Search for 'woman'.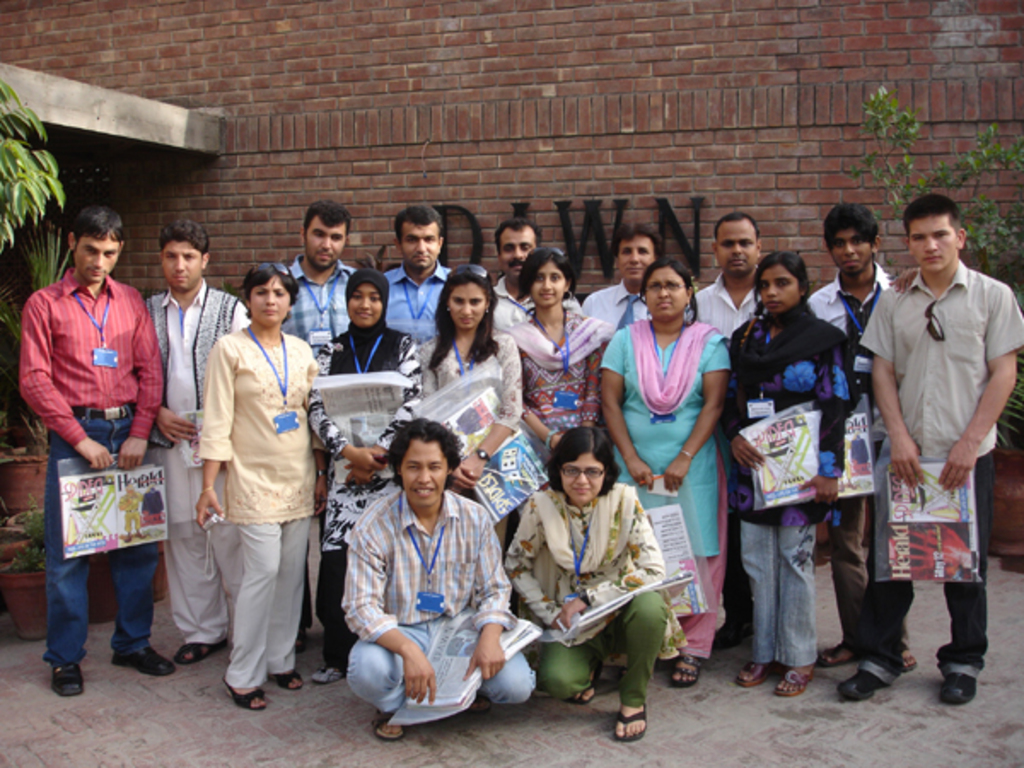
Found at [720,253,855,698].
